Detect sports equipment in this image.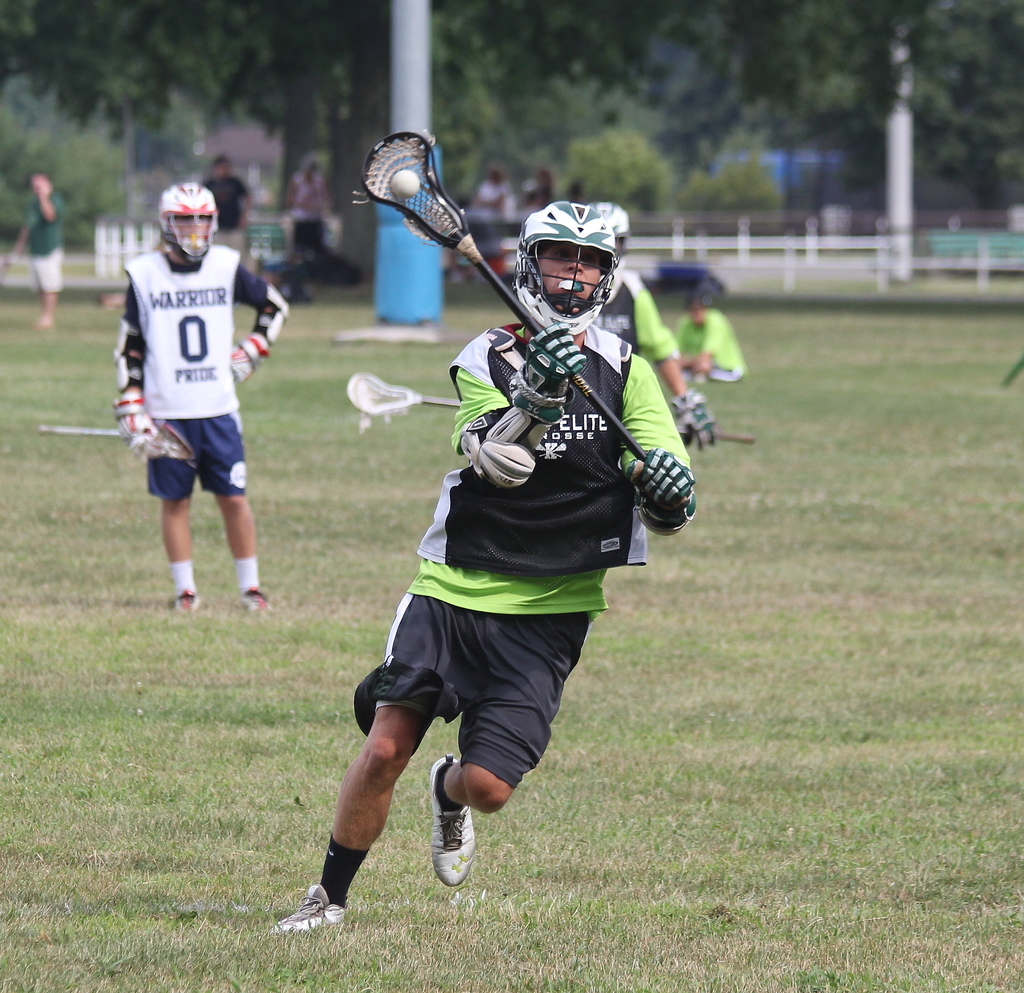
Detection: left=426, top=753, right=476, bottom=890.
